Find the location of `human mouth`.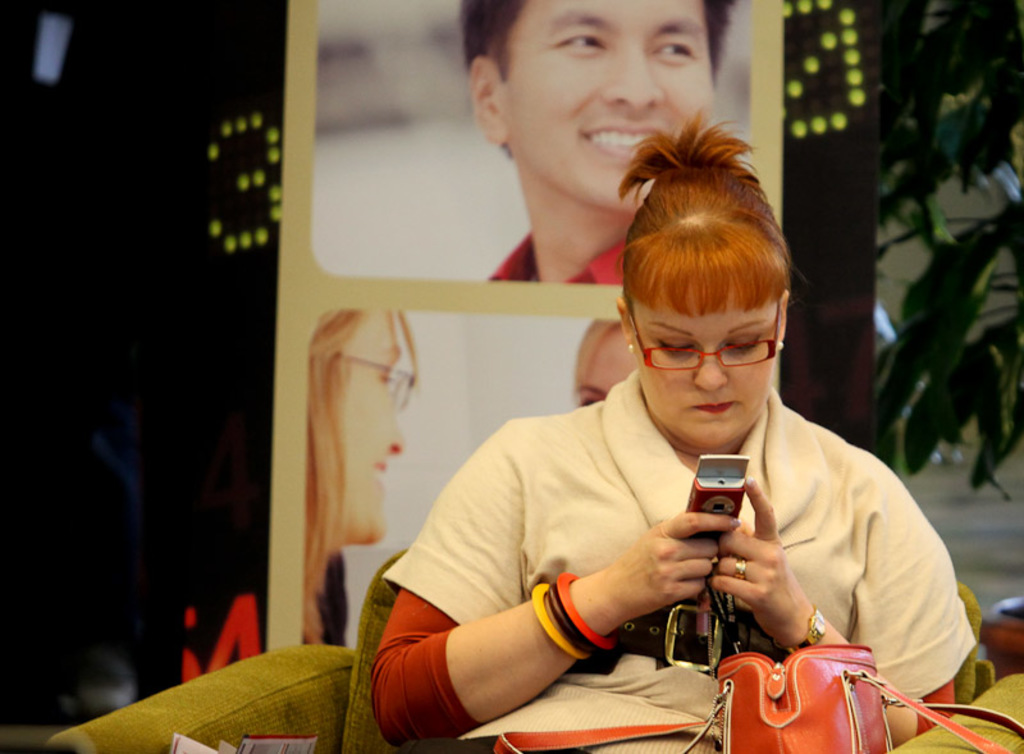
Location: {"x1": 582, "y1": 123, "x2": 663, "y2": 161}.
